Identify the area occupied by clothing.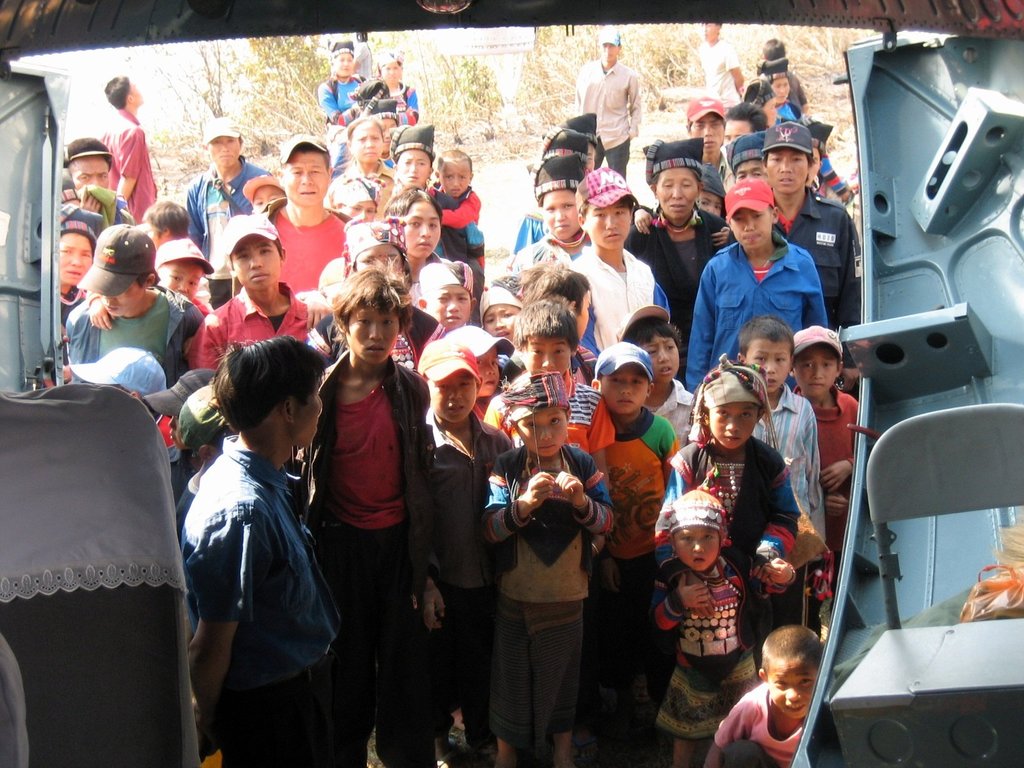
Area: 320, 336, 454, 767.
